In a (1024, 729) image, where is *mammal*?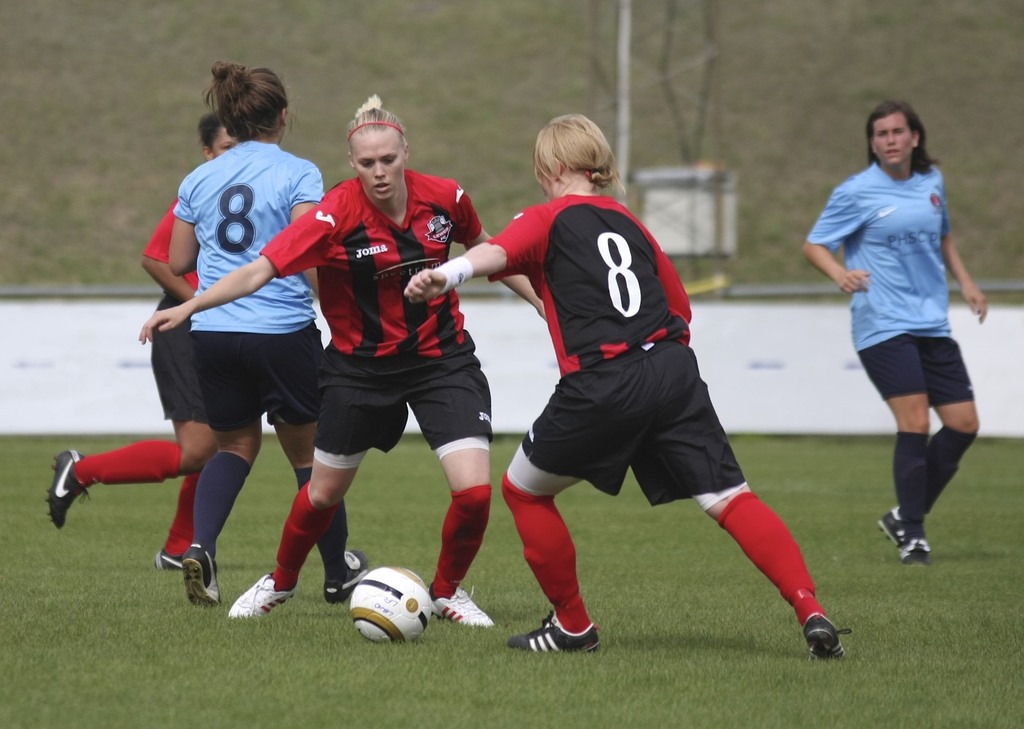
BBox(44, 112, 240, 569).
